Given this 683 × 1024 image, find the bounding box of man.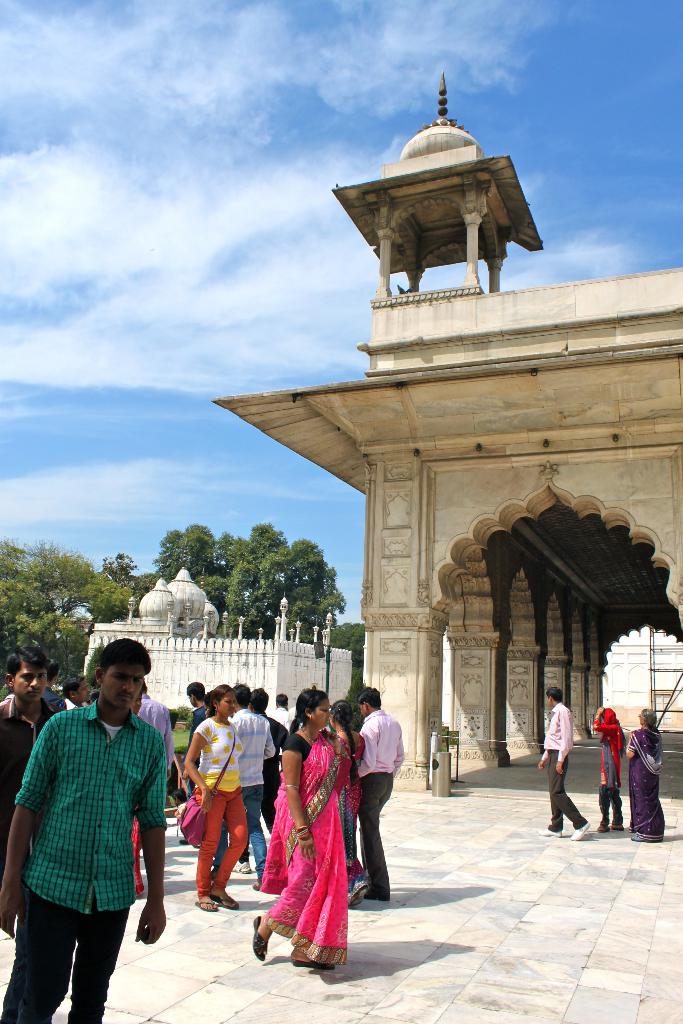
[left=17, top=642, right=175, bottom=1016].
